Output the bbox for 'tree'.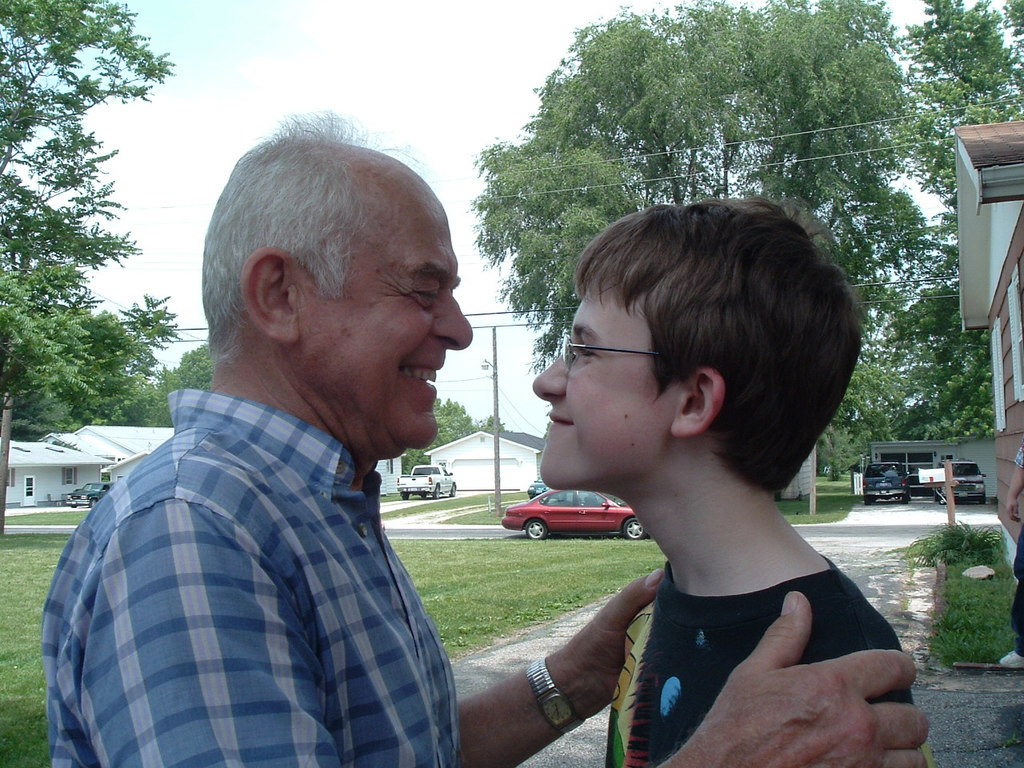
162:343:215:393.
